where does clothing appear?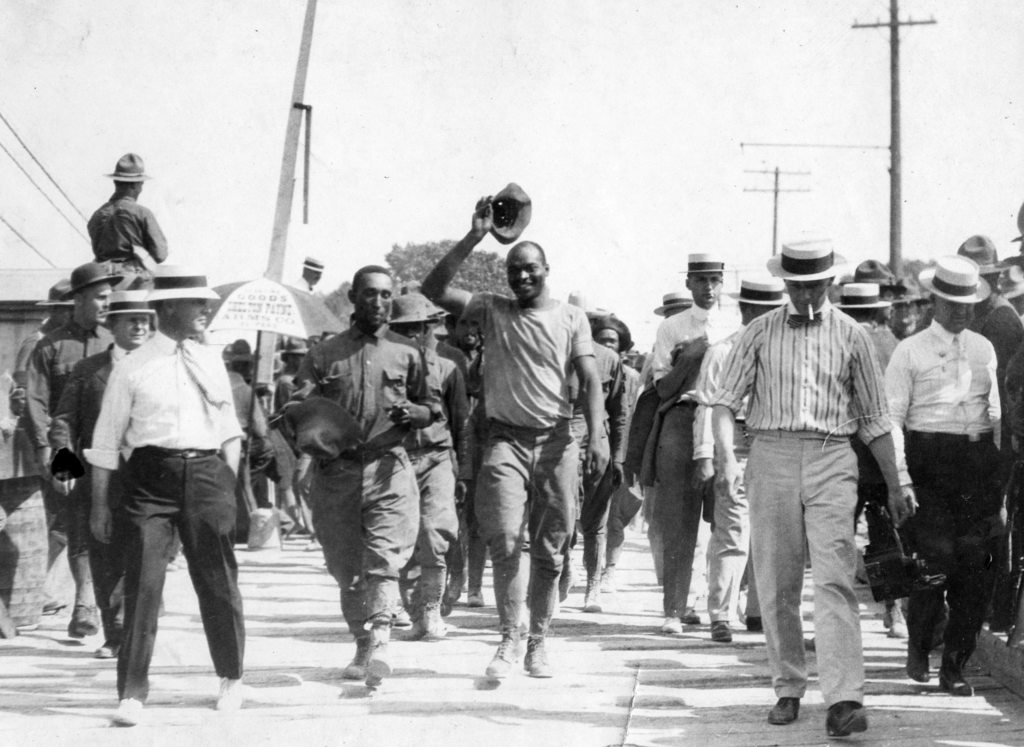
Appears at bbox(77, 331, 248, 712).
